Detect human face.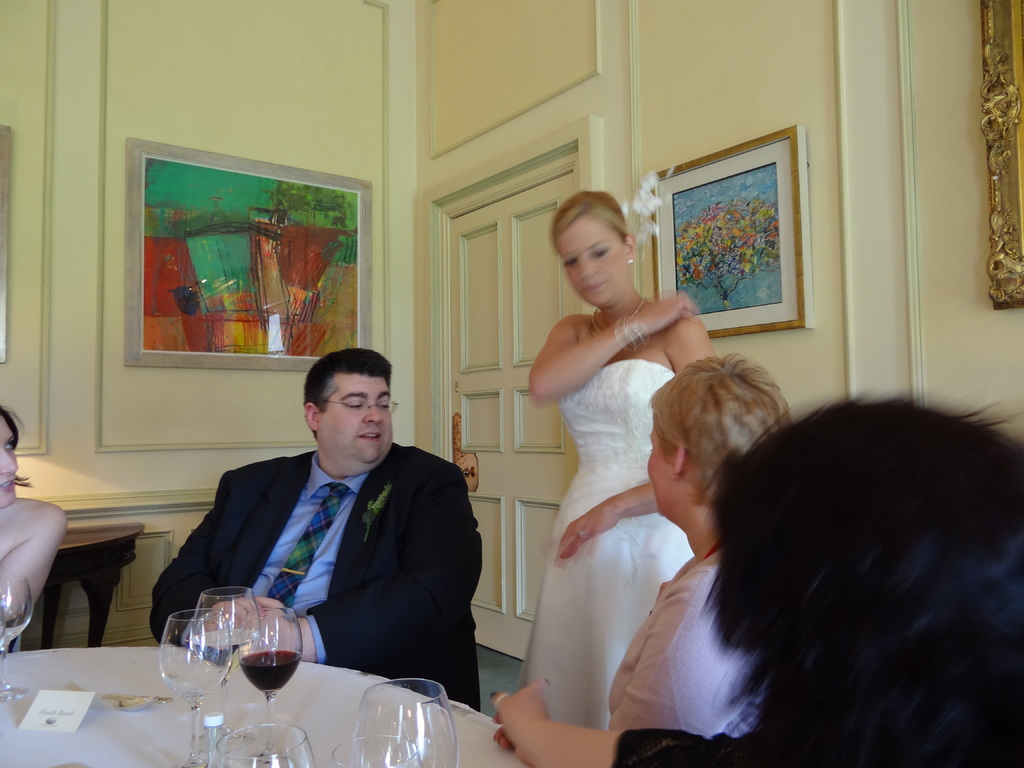
Detected at pyautogui.locateOnScreen(557, 212, 628, 303).
